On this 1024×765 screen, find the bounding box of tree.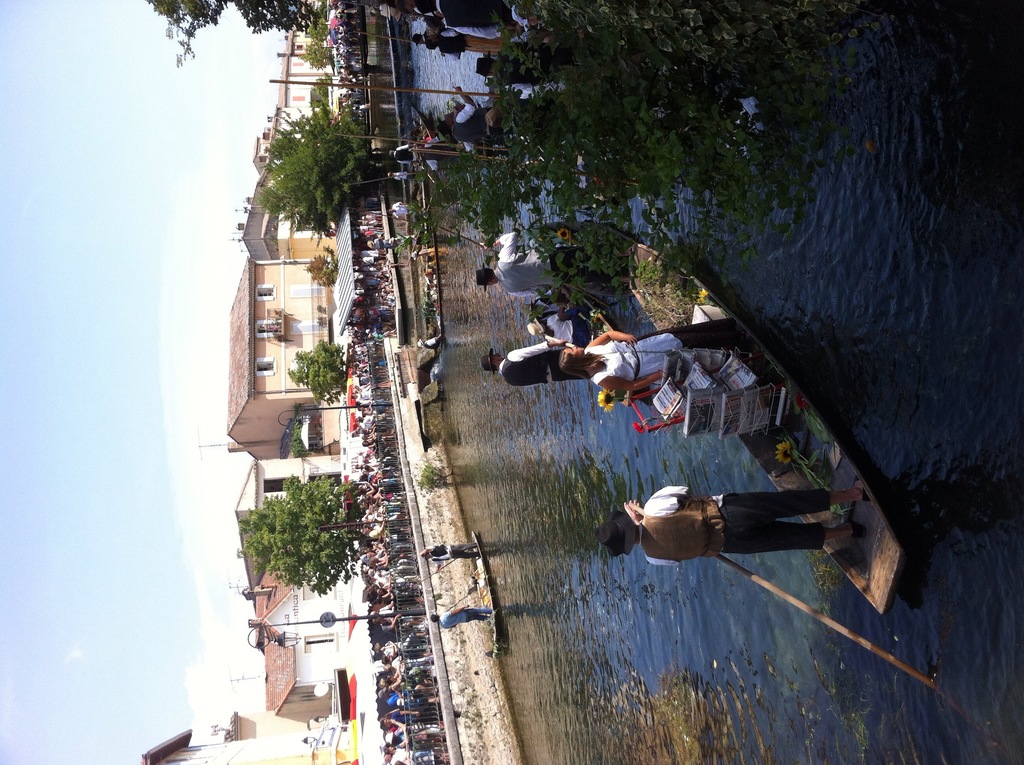
Bounding box: detection(307, 37, 327, 60).
